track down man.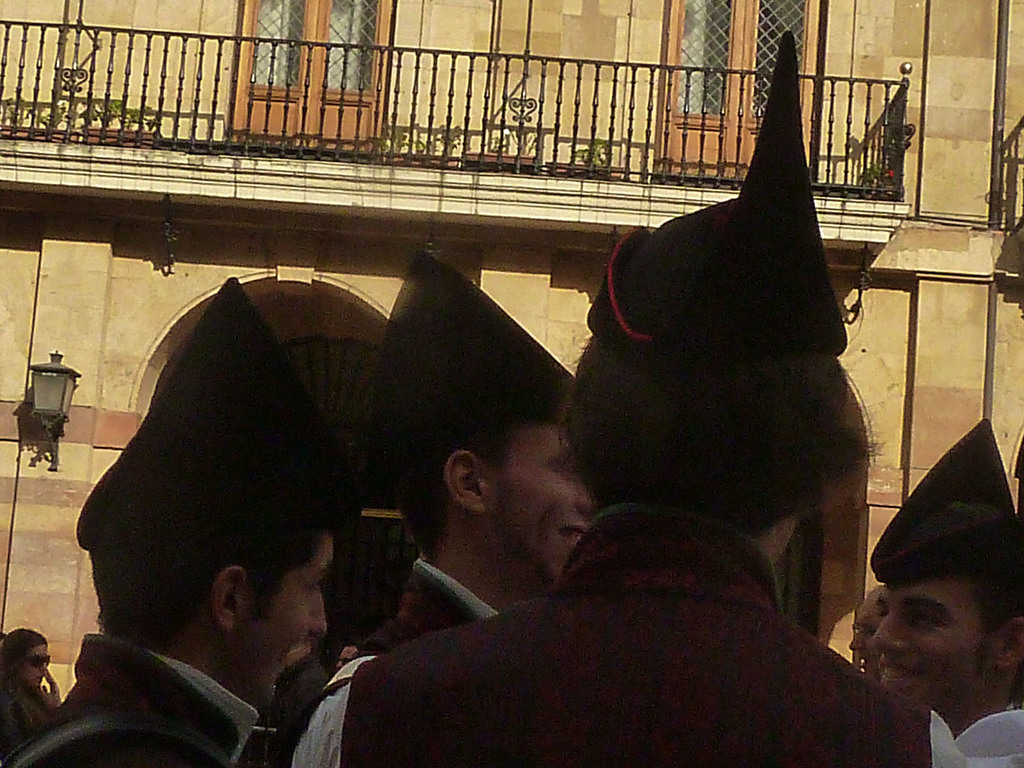
Tracked to x1=0, y1=276, x2=348, y2=767.
